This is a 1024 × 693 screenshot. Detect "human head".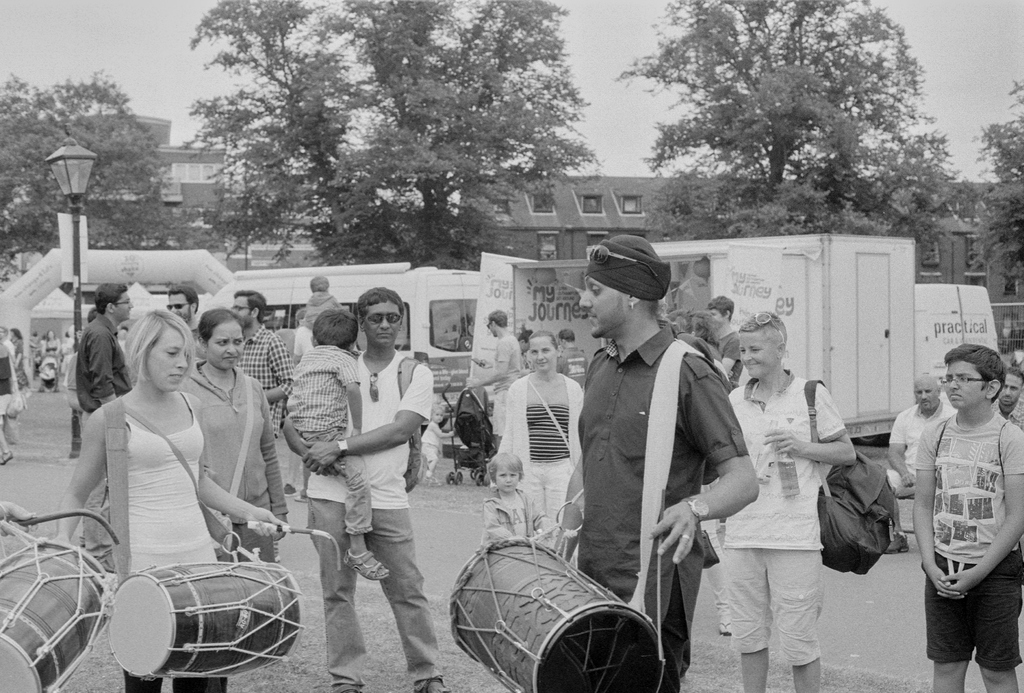
998 366 1021 412.
